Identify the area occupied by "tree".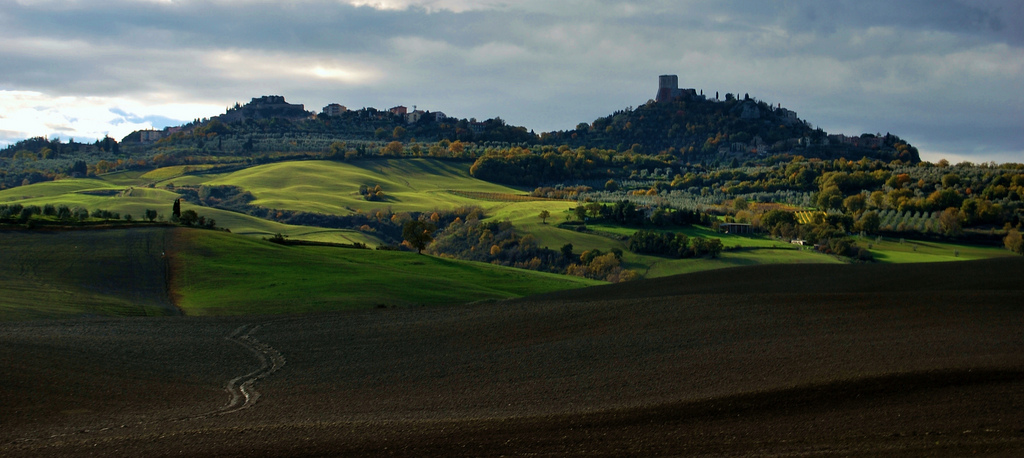
Area: (left=820, top=170, right=853, bottom=190).
